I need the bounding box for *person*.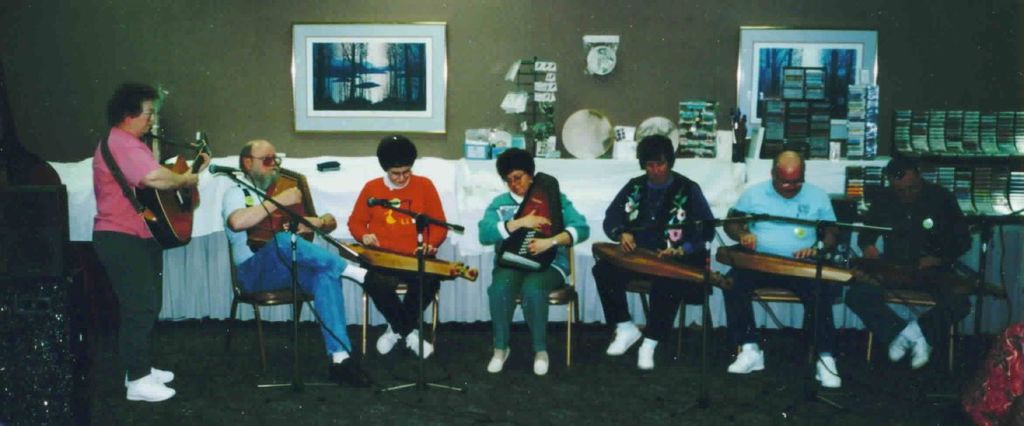
Here it is: box(89, 81, 202, 402).
